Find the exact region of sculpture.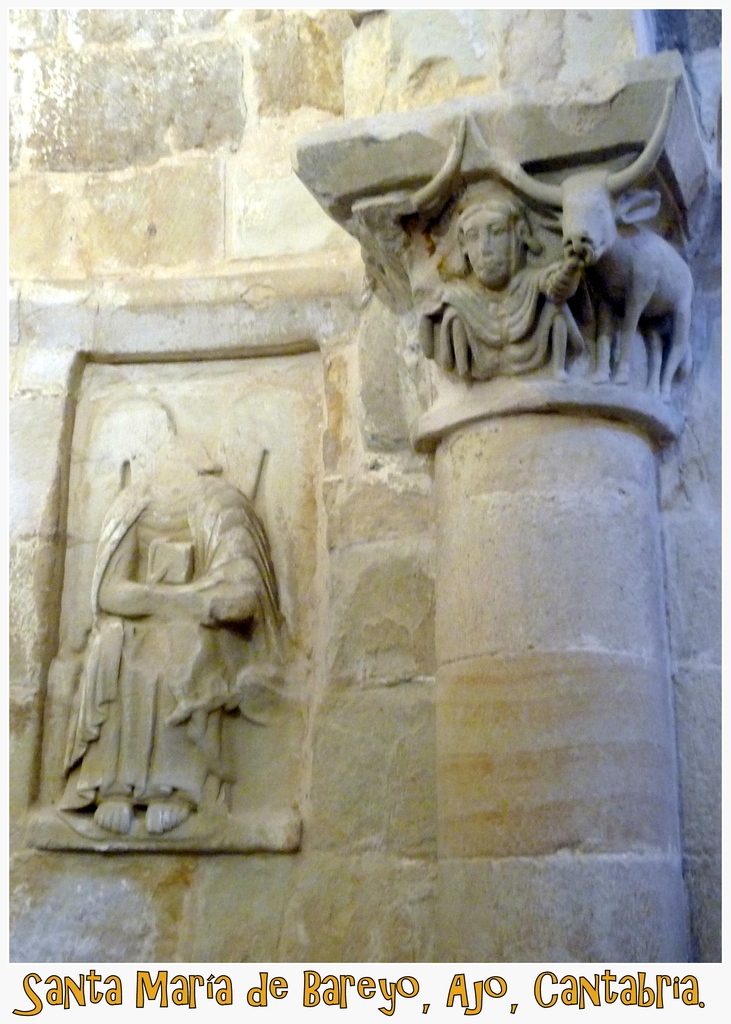
Exact region: 460/85/714/400.
